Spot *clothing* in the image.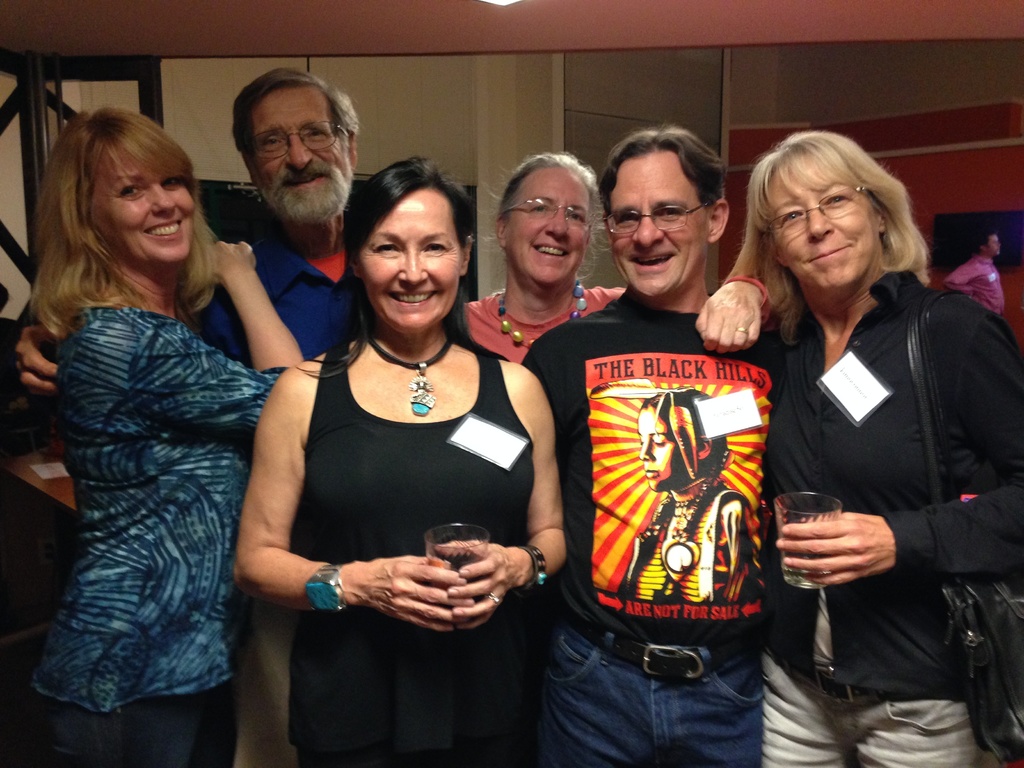
*clothing* found at {"x1": 465, "y1": 285, "x2": 630, "y2": 361}.
